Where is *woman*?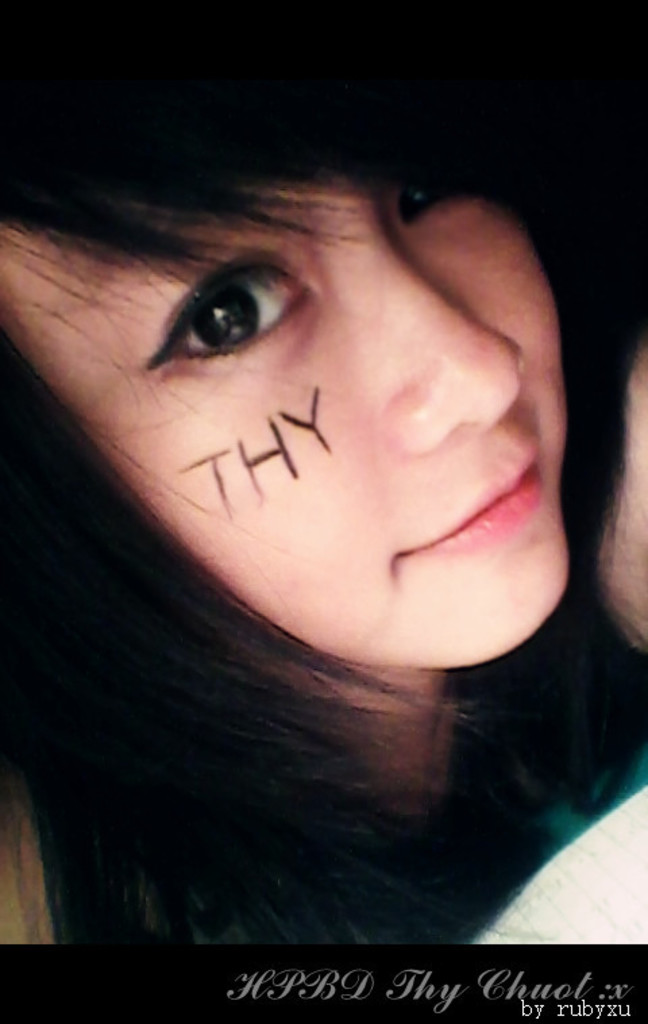
left=0, top=80, right=647, bottom=977.
